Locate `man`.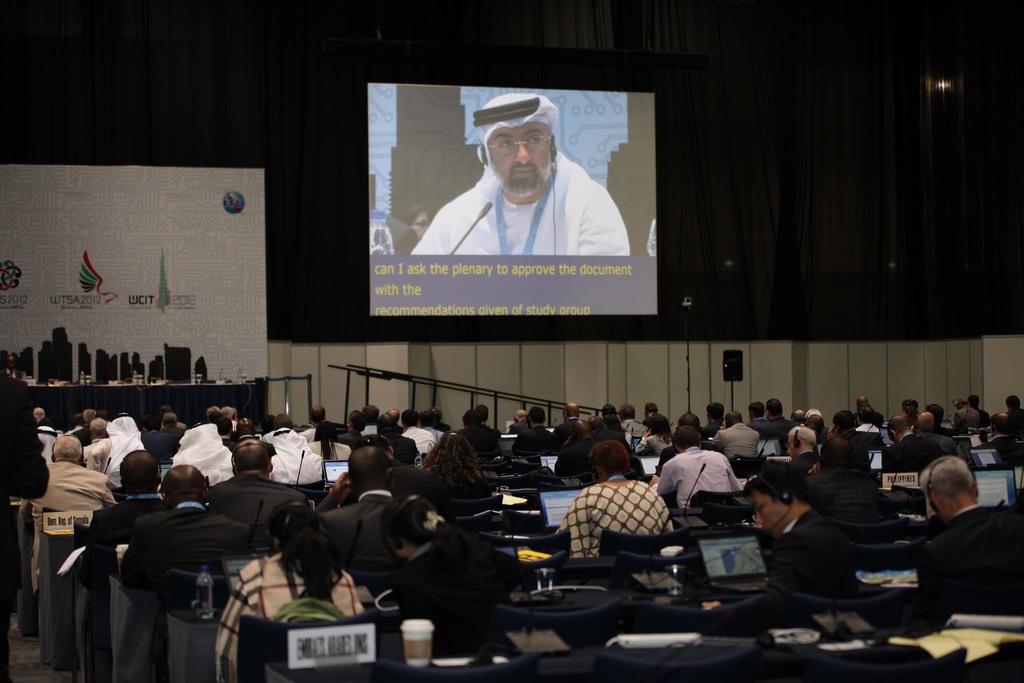
Bounding box: [417,106,635,276].
